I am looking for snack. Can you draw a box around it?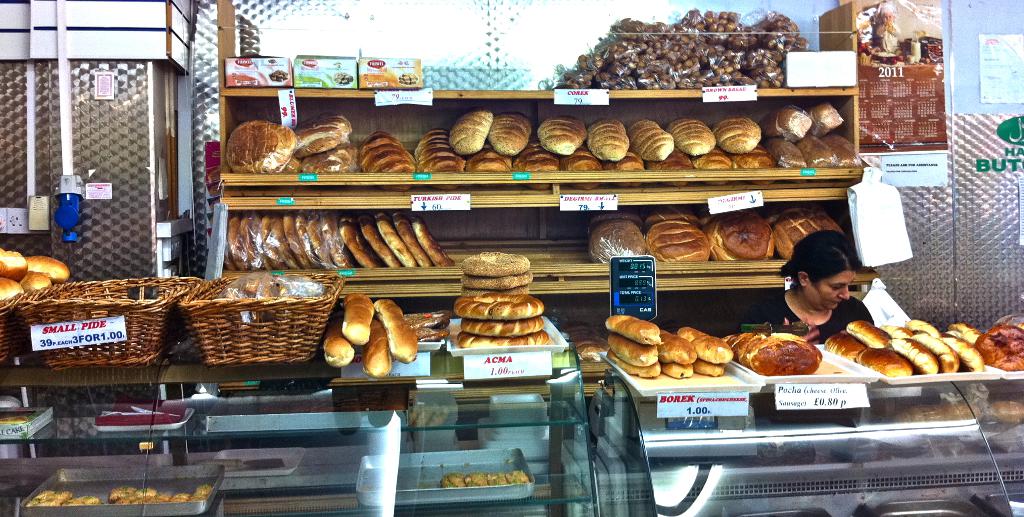
Sure, the bounding box is <bbox>988, 400, 1023, 422</bbox>.
